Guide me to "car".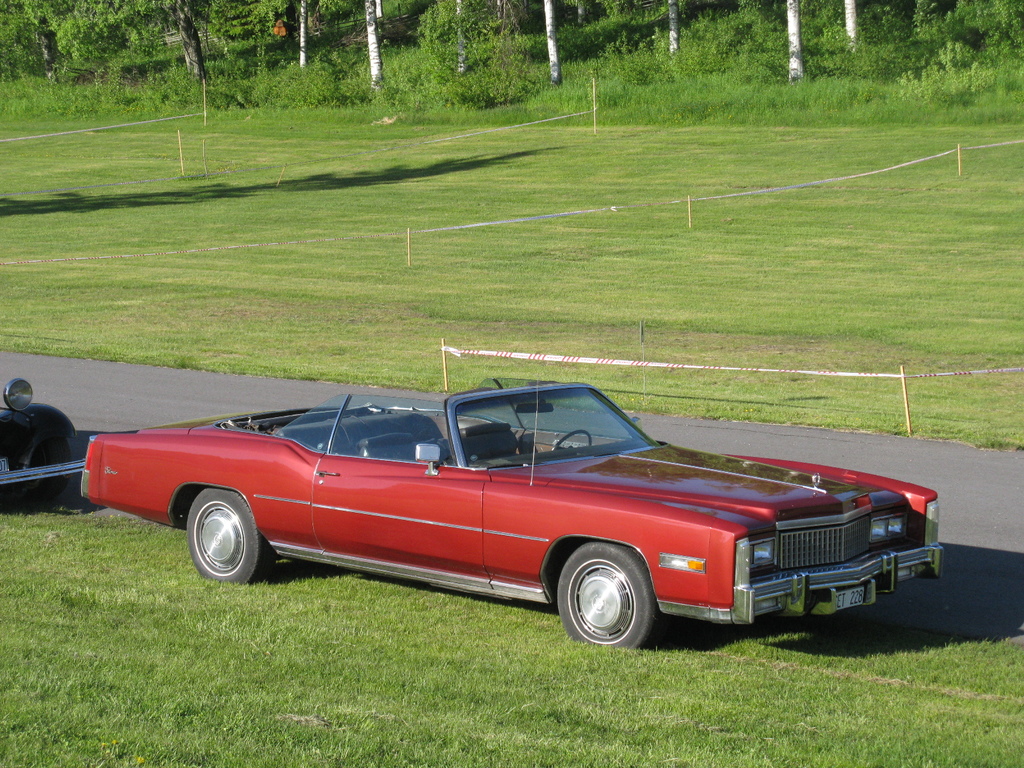
Guidance: l=74, t=363, r=943, b=646.
